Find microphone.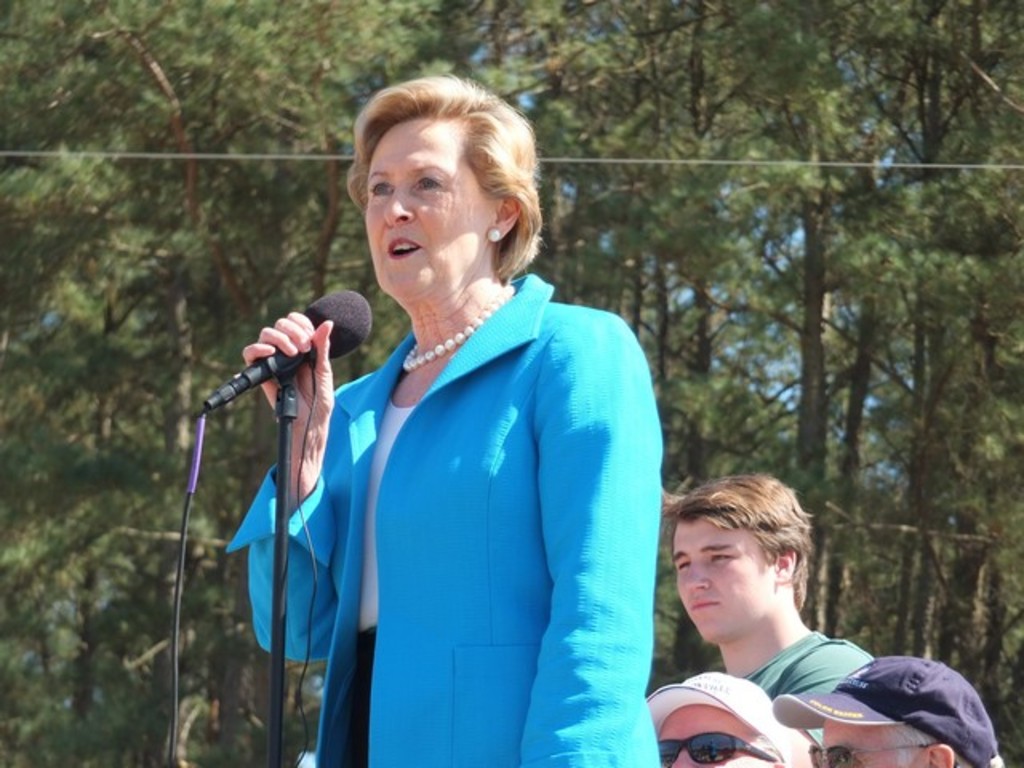
[left=184, top=314, right=346, bottom=434].
